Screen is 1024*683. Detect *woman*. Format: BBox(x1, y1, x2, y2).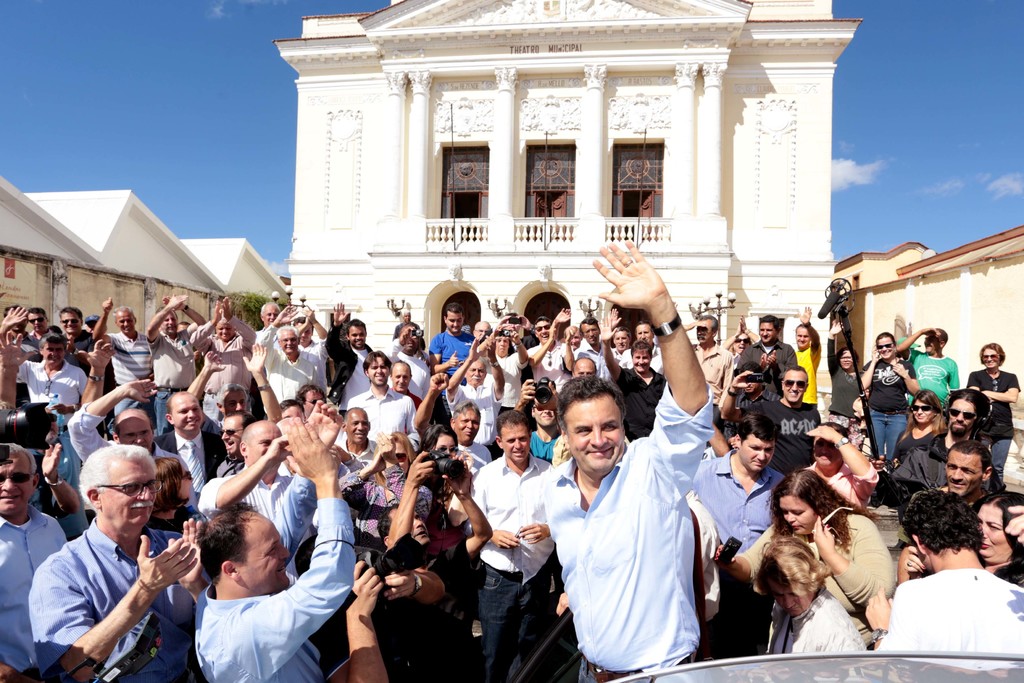
BBox(148, 455, 205, 527).
